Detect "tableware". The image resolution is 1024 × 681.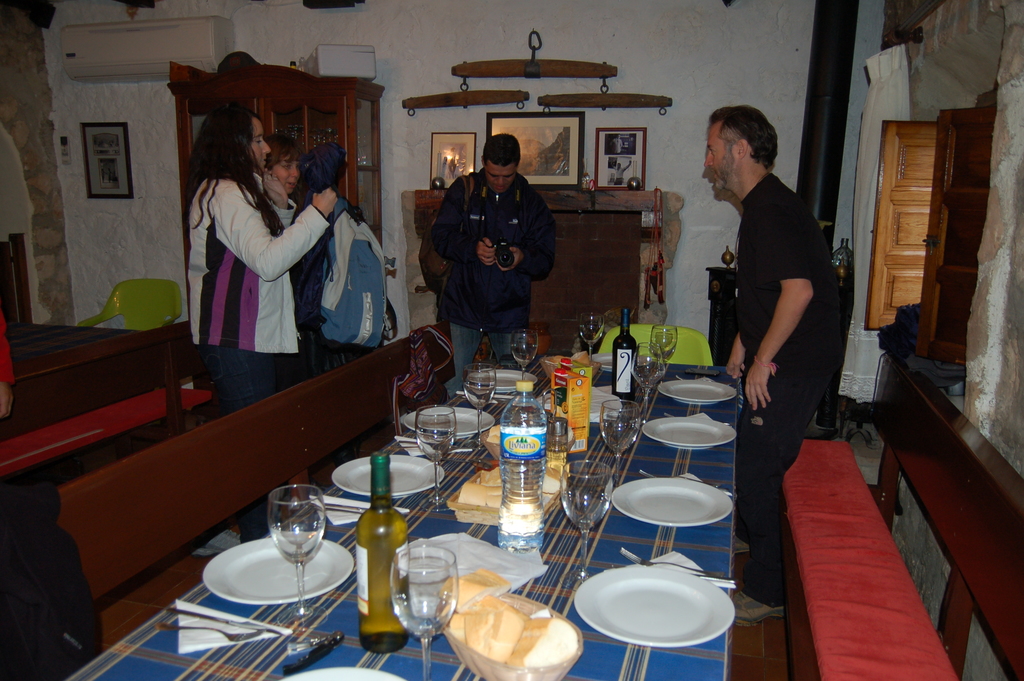
region(611, 479, 732, 537).
